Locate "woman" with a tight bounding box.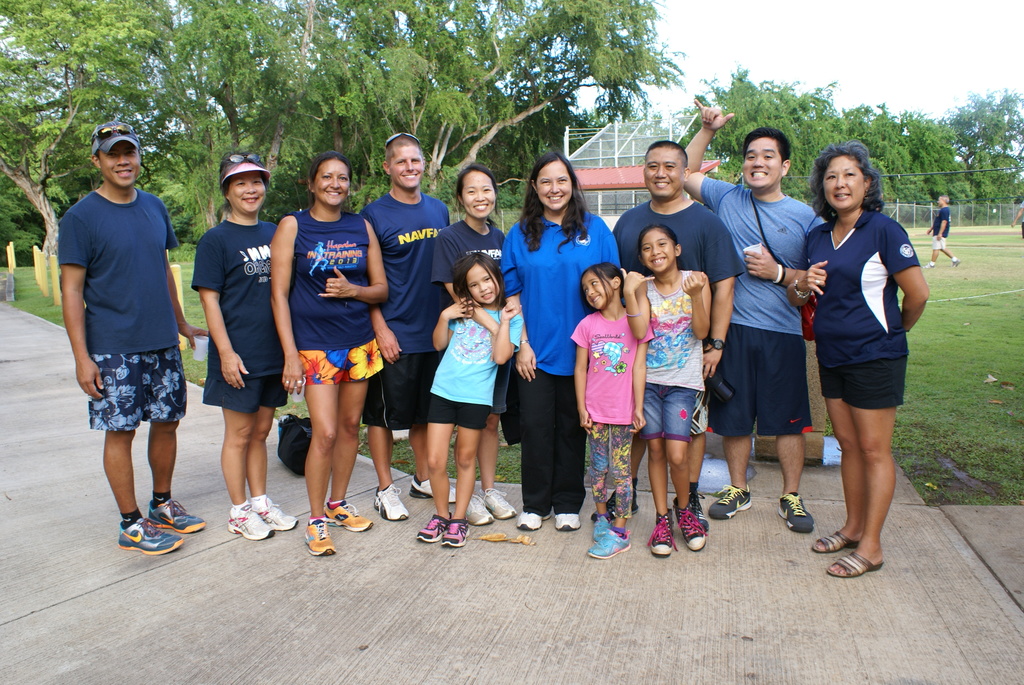
select_region(495, 153, 621, 534).
